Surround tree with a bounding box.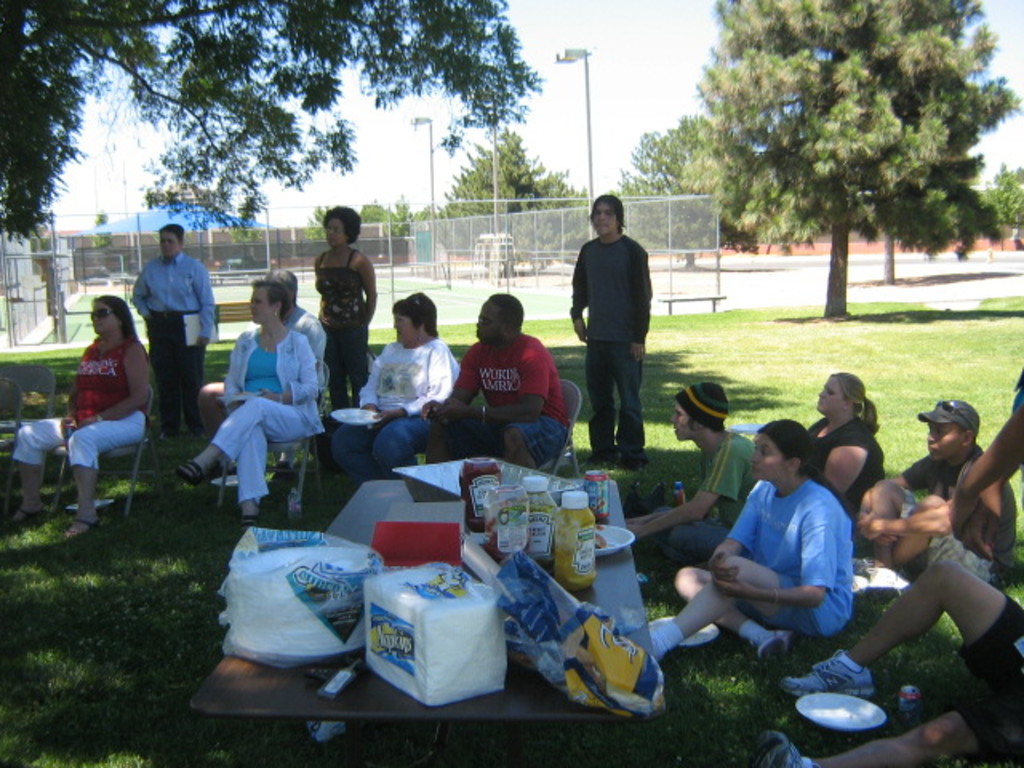
[610,112,757,272].
